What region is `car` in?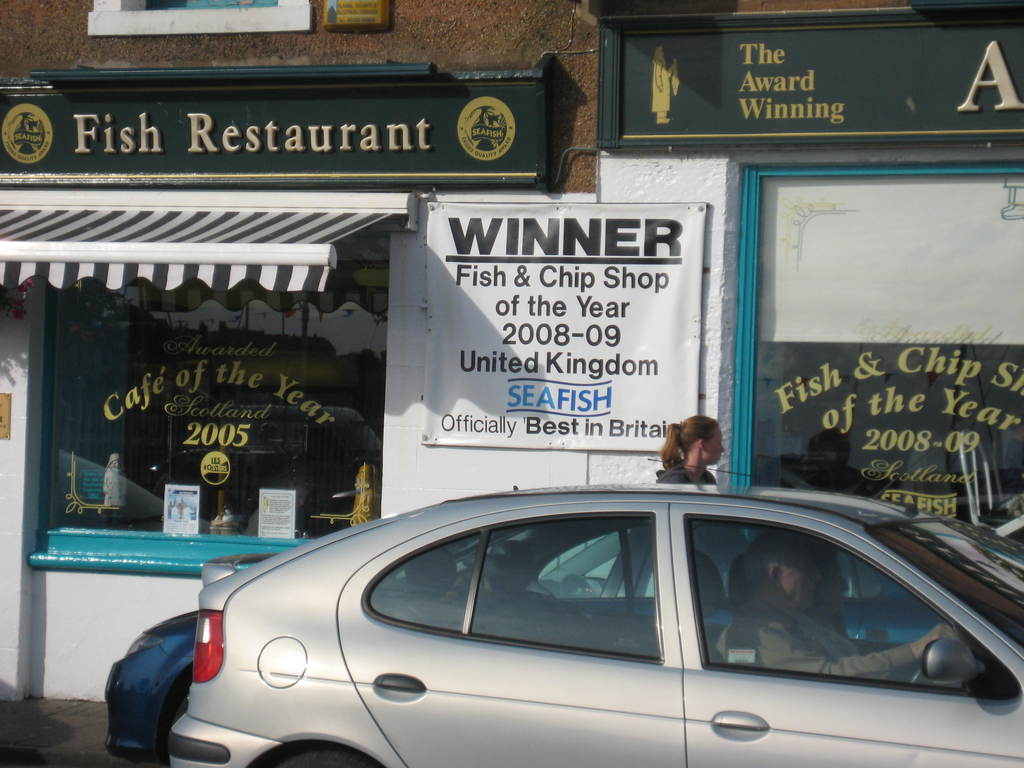
select_region(154, 484, 1023, 767).
